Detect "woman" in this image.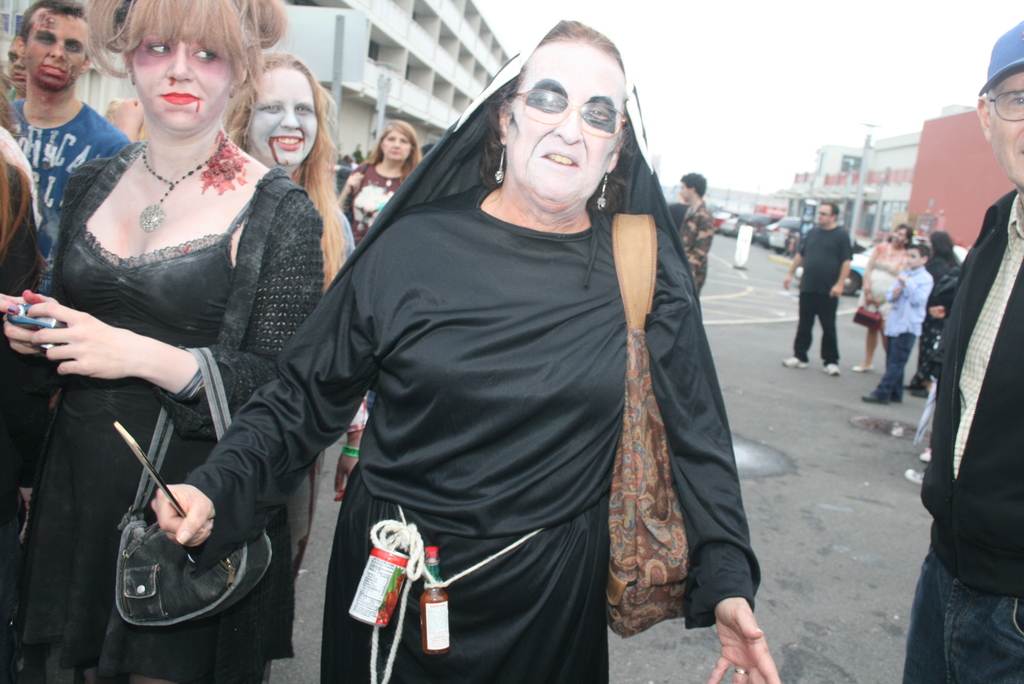
Detection: crop(903, 228, 966, 408).
